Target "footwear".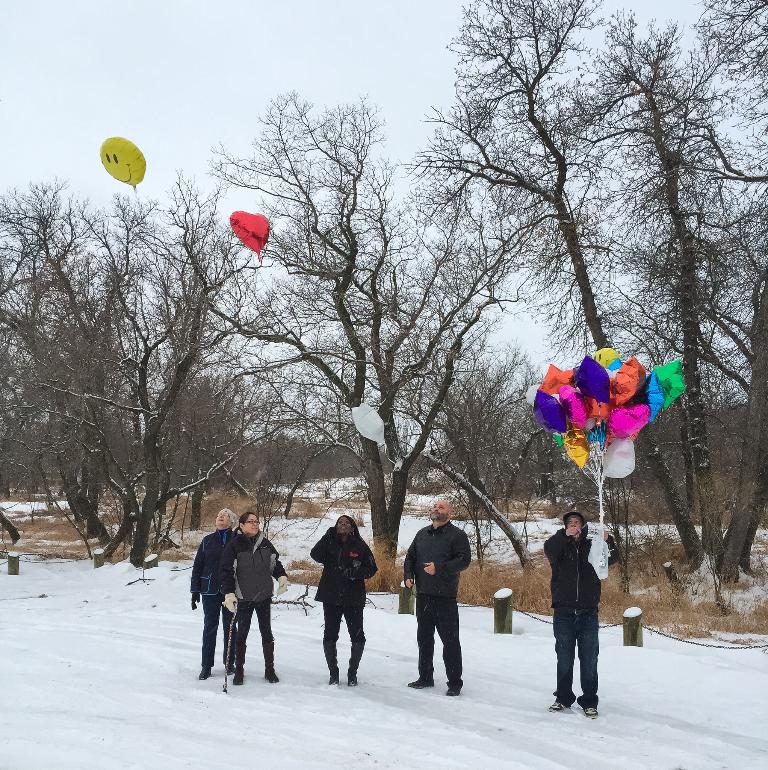
Target region: bbox=[550, 698, 570, 711].
